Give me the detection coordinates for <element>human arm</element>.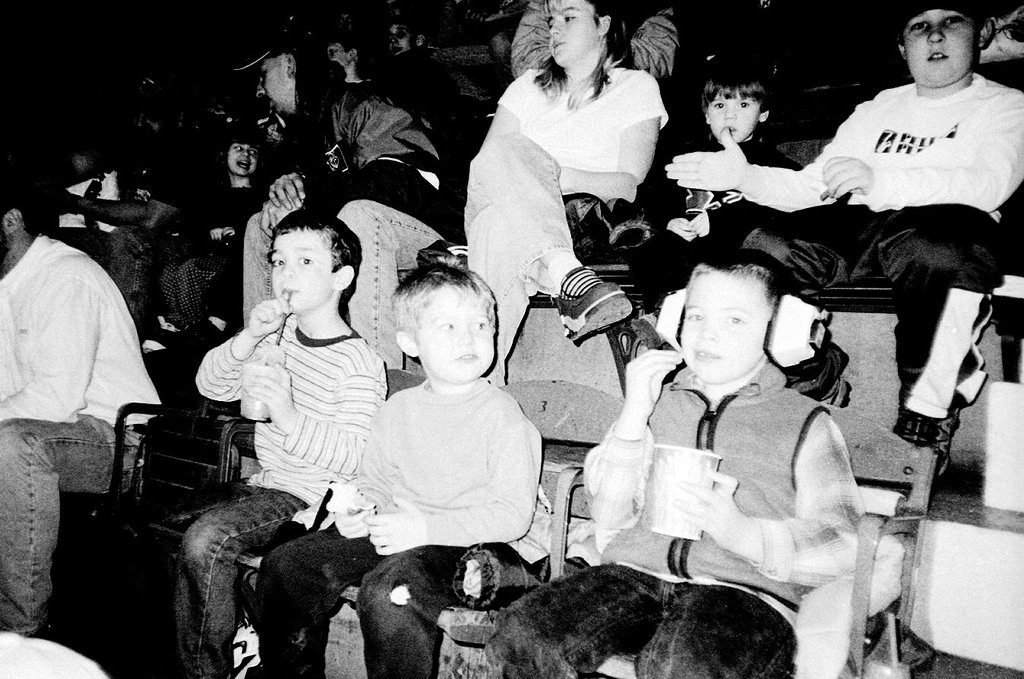
[134,163,193,237].
